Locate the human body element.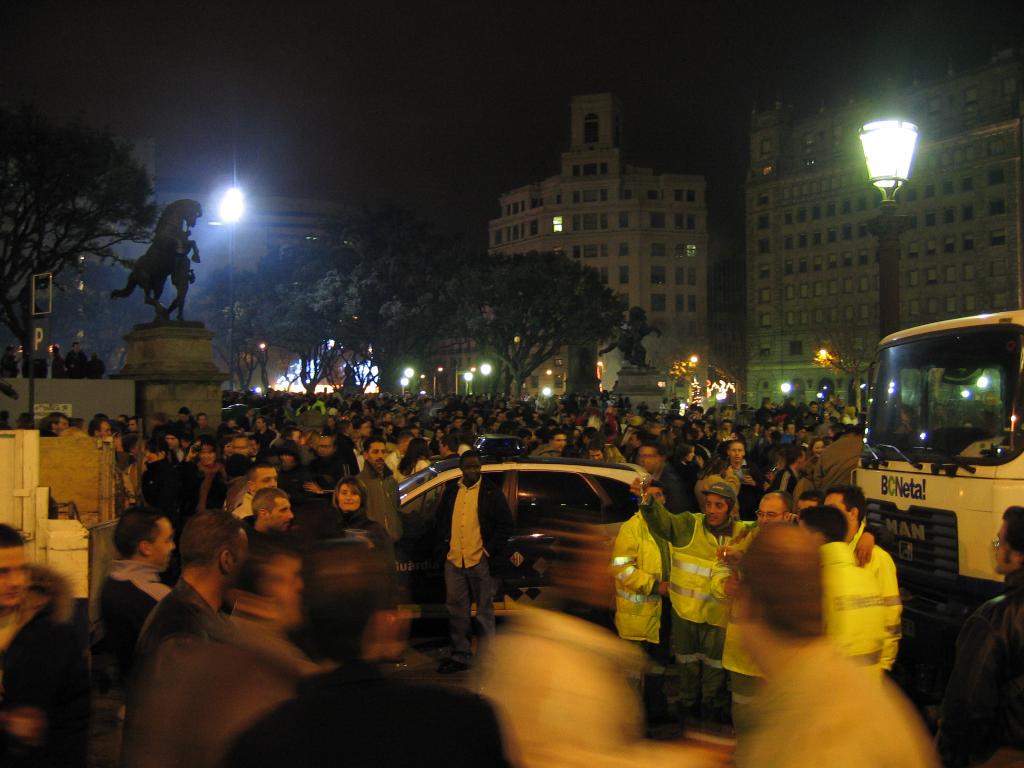
Element bbox: {"x1": 188, "y1": 410, "x2": 223, "y2": 440}.
